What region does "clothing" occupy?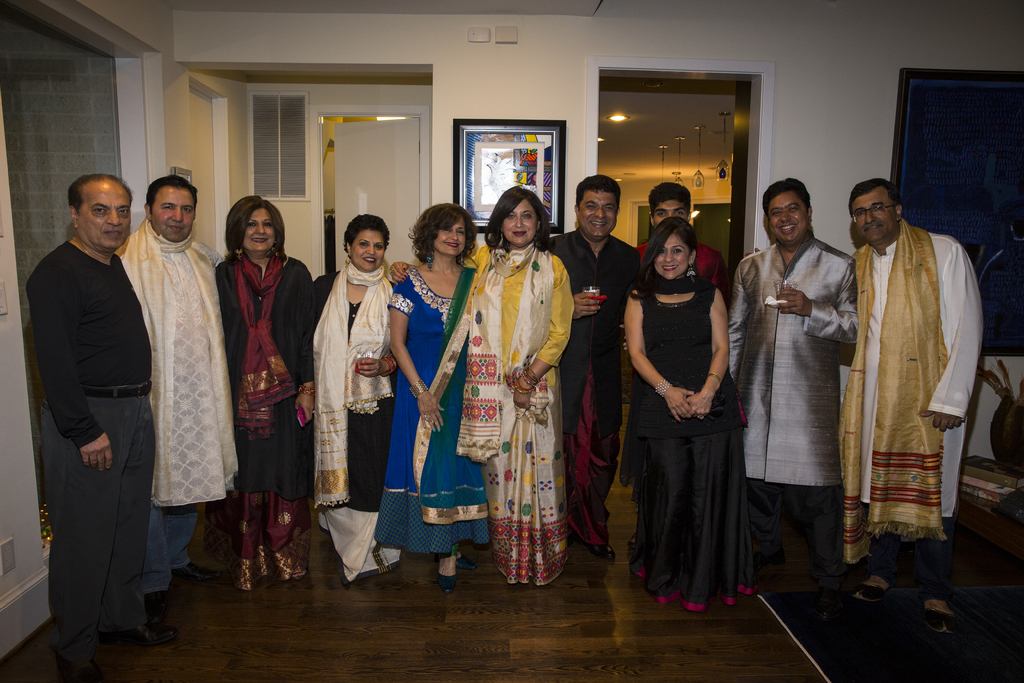
[x1=844, y1=231, x2=989, y2=611].
